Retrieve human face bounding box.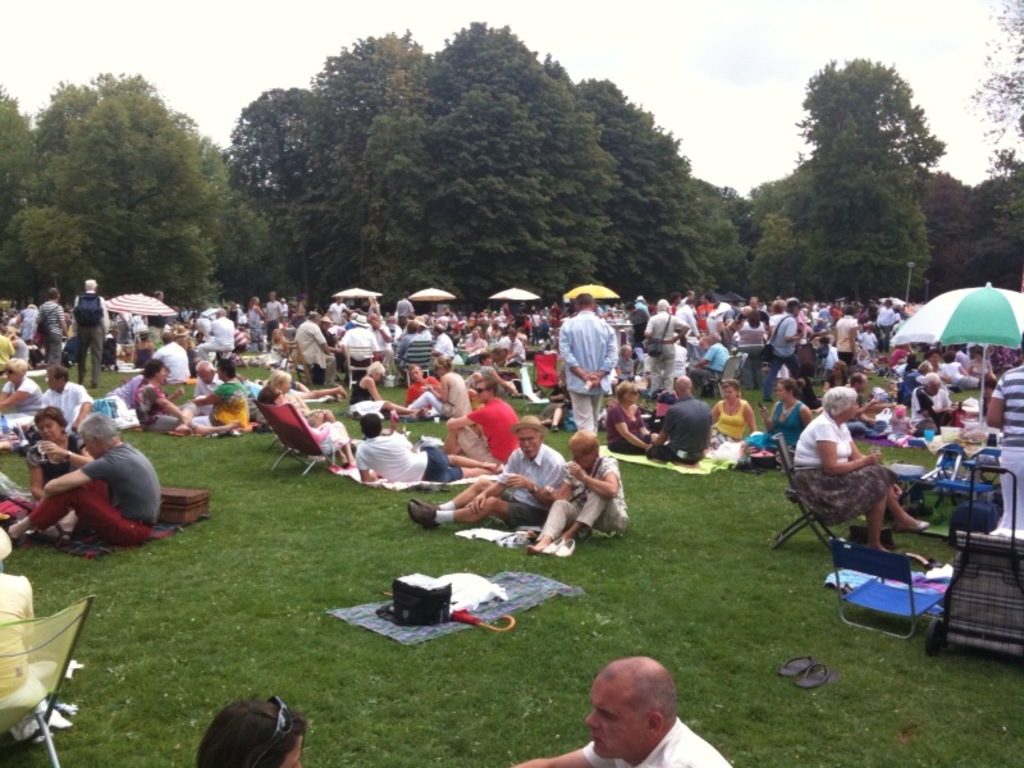
Bounding box: BBox(630, 385, 639, 404).
